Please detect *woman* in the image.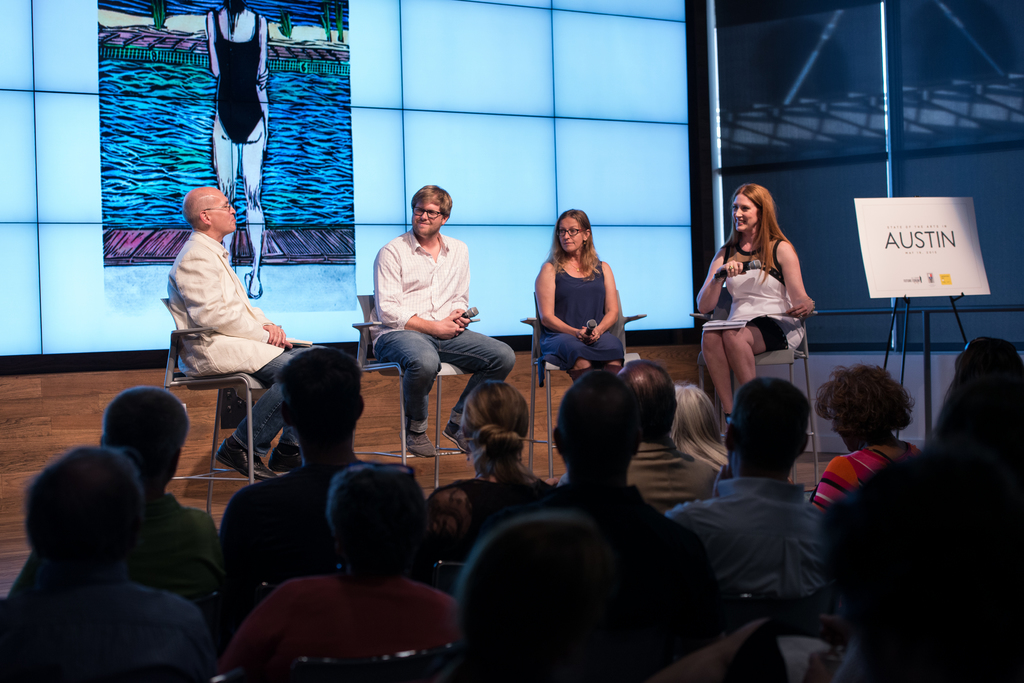
533,209,629,390.
